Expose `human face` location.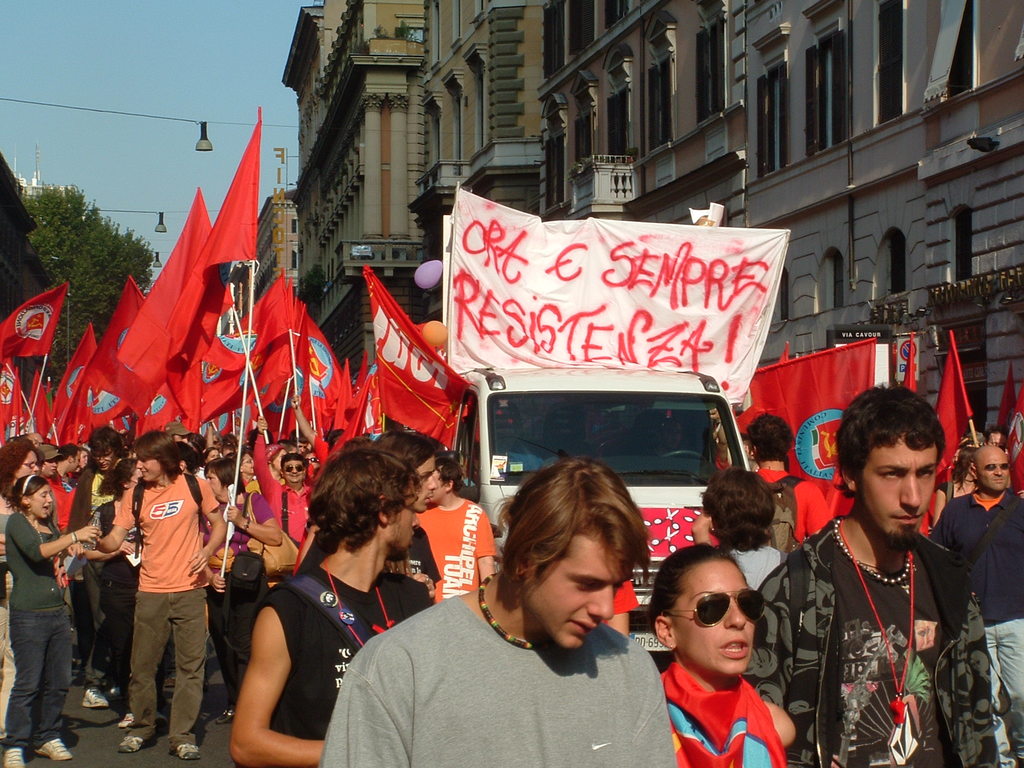
Exposed at x1=136, y1=454, x2=163, y2=481.
